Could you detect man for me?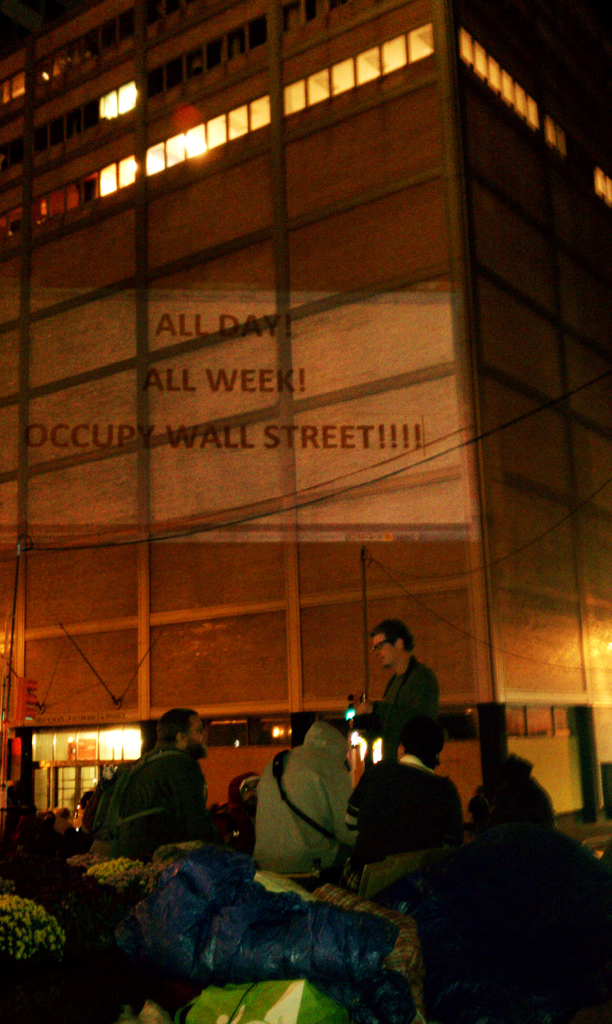
Detection result: pyautogui.locateOnScreen(358, 621, 453, 777).
